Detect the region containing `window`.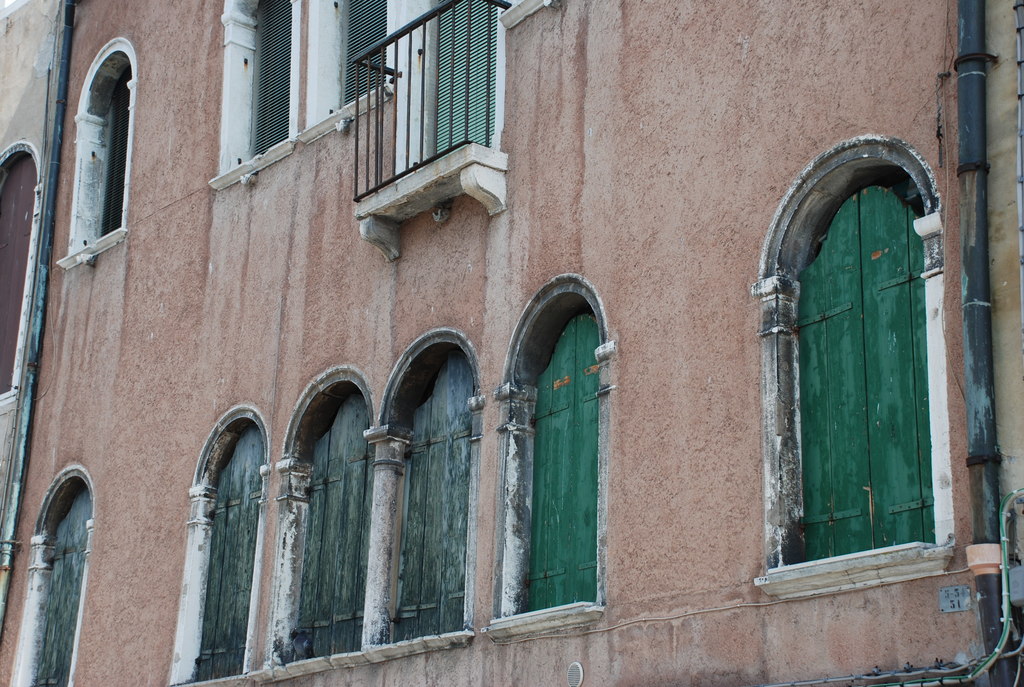
region(289, 386, 362, 657).
